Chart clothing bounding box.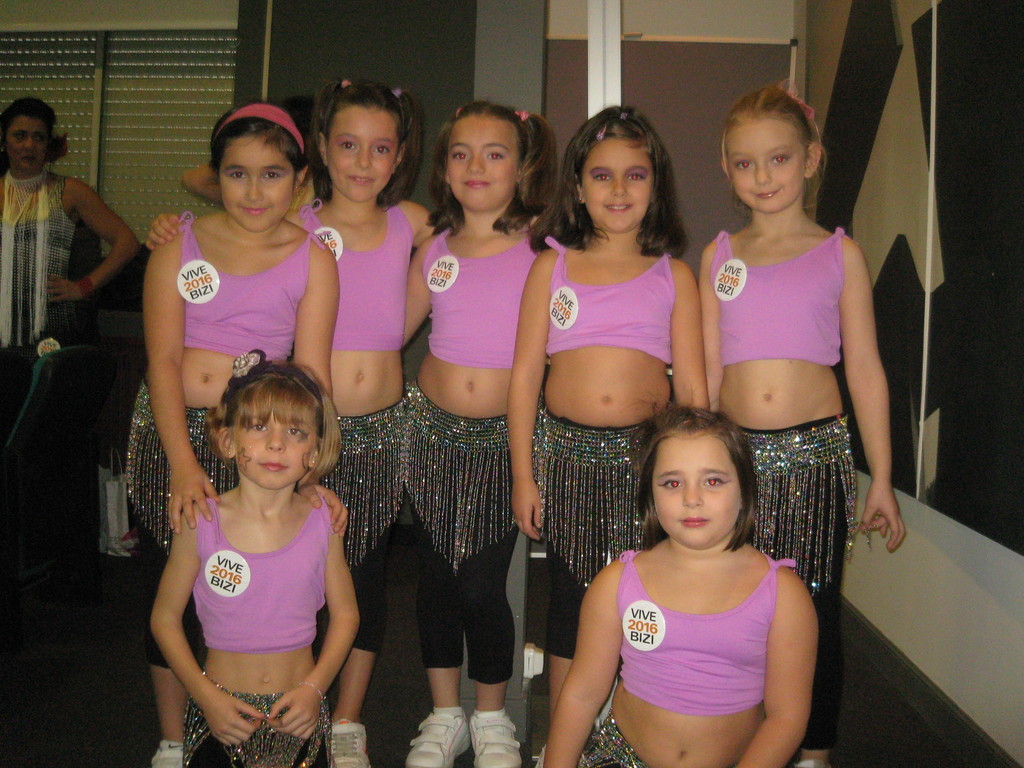
Charted: x1=535, y1=225, x2=678, y2=650.
